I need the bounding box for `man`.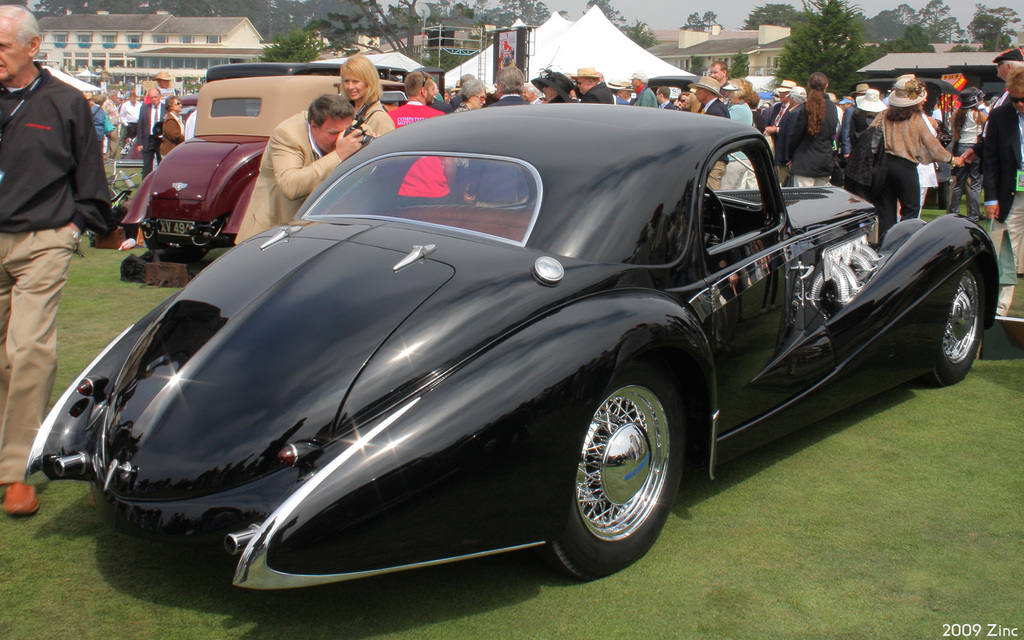
Here it is: 770, 78, 797, 184.
